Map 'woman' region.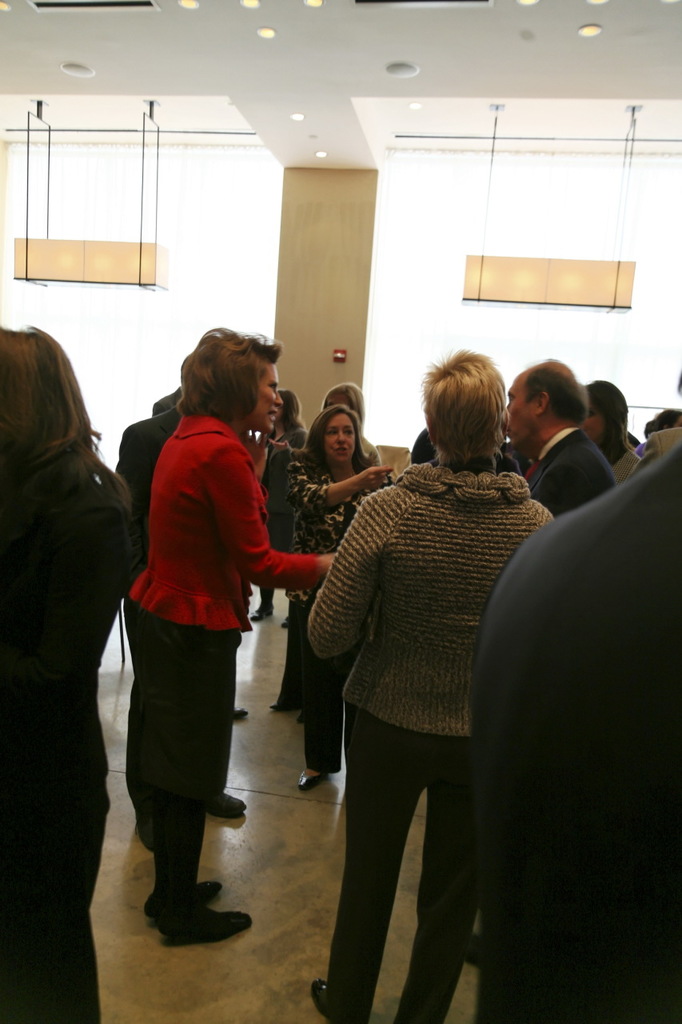
Mapped to 279,400,393,789.
